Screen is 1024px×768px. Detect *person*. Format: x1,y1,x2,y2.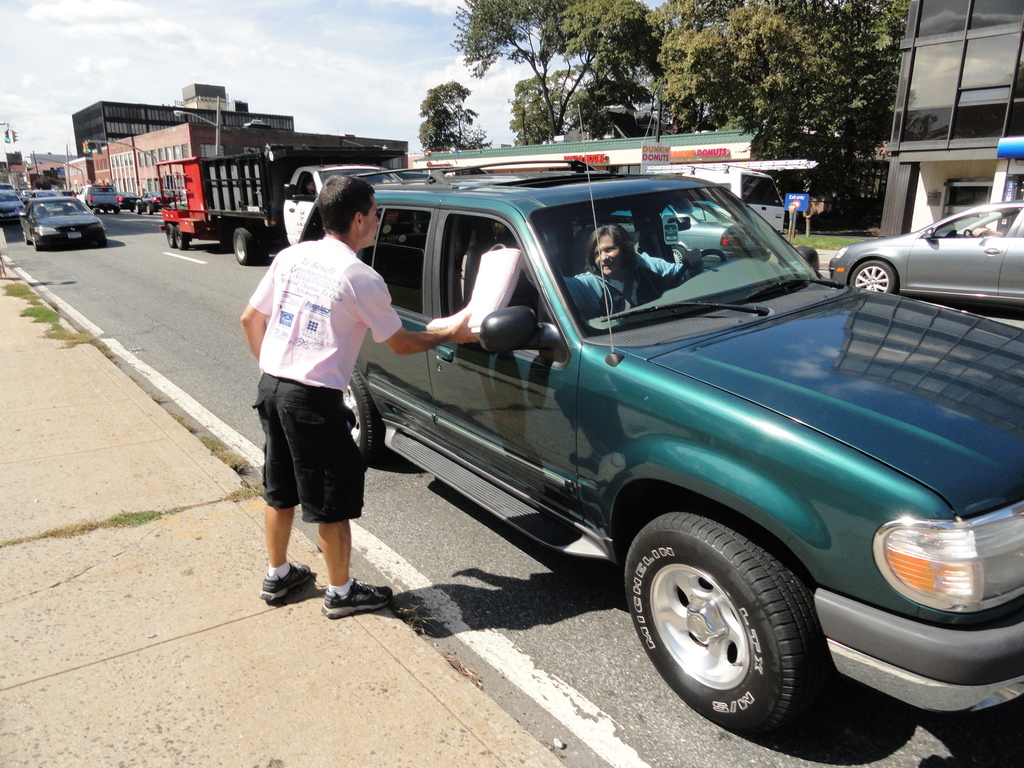
239,177,476,622.
